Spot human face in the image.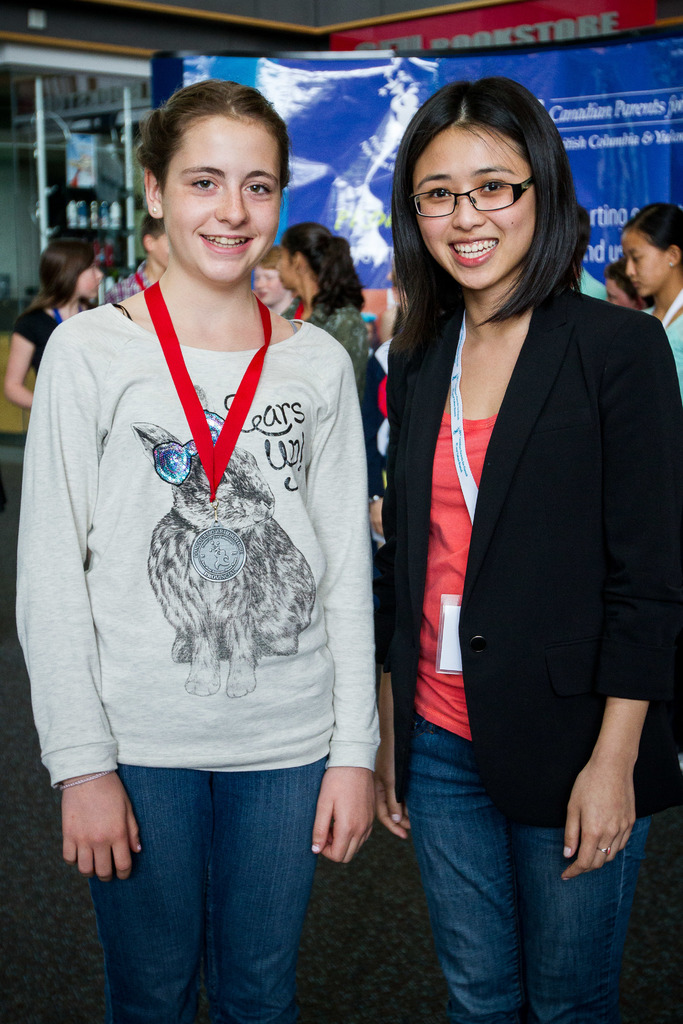
human face found at 78/266/103/296.
